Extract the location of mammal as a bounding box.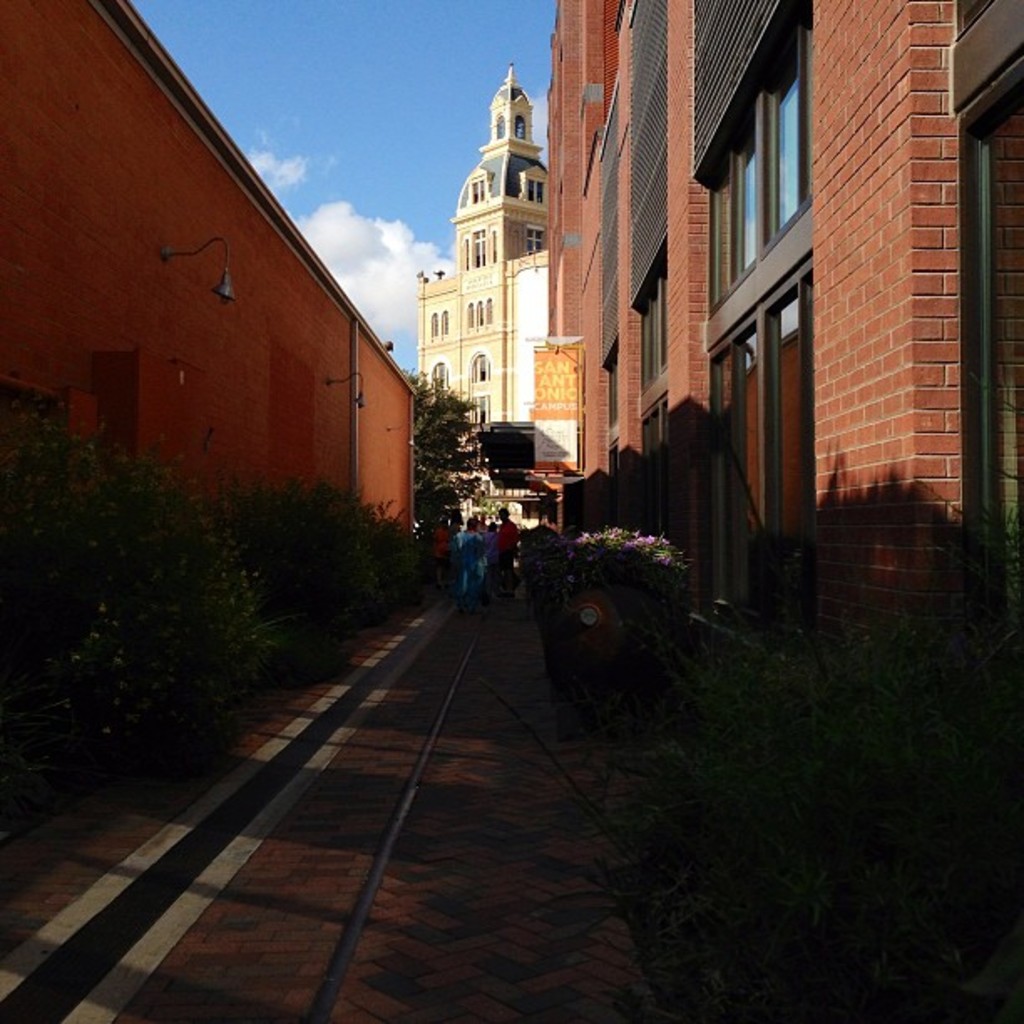
box(448, 515, 485, 609).
